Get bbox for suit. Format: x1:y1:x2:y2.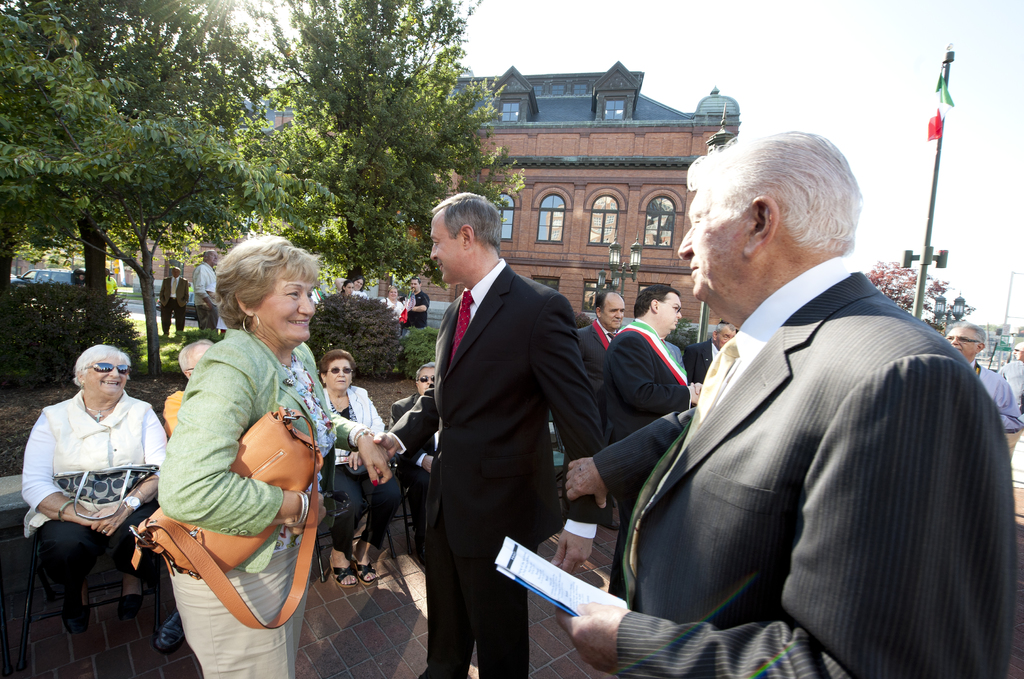
598:317:699:605.
